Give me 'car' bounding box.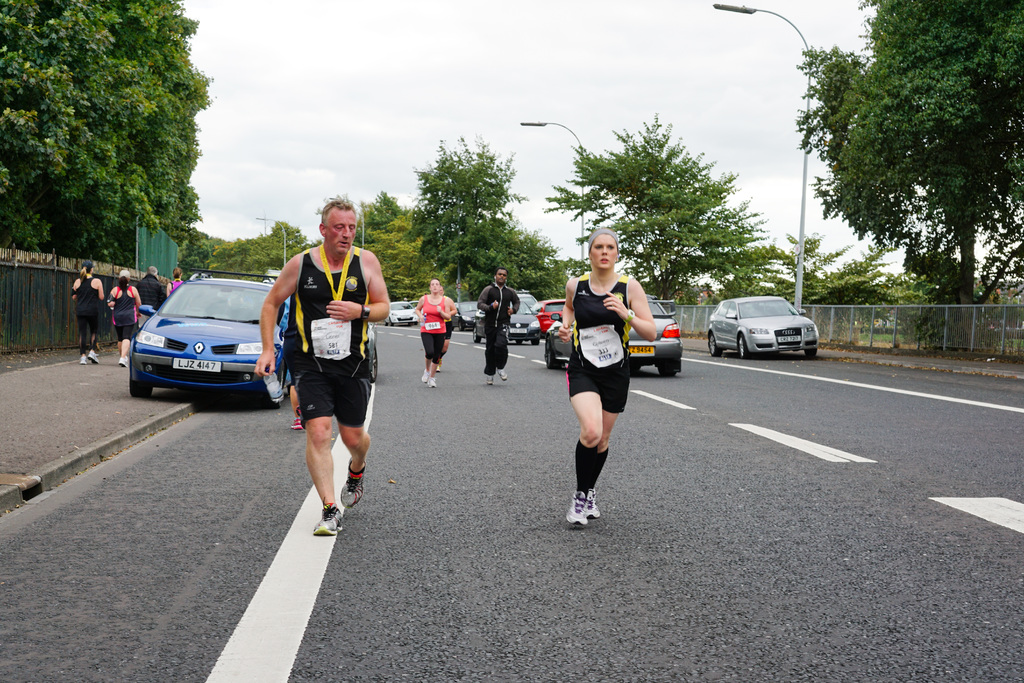
region(127, 271, 276, 409).
